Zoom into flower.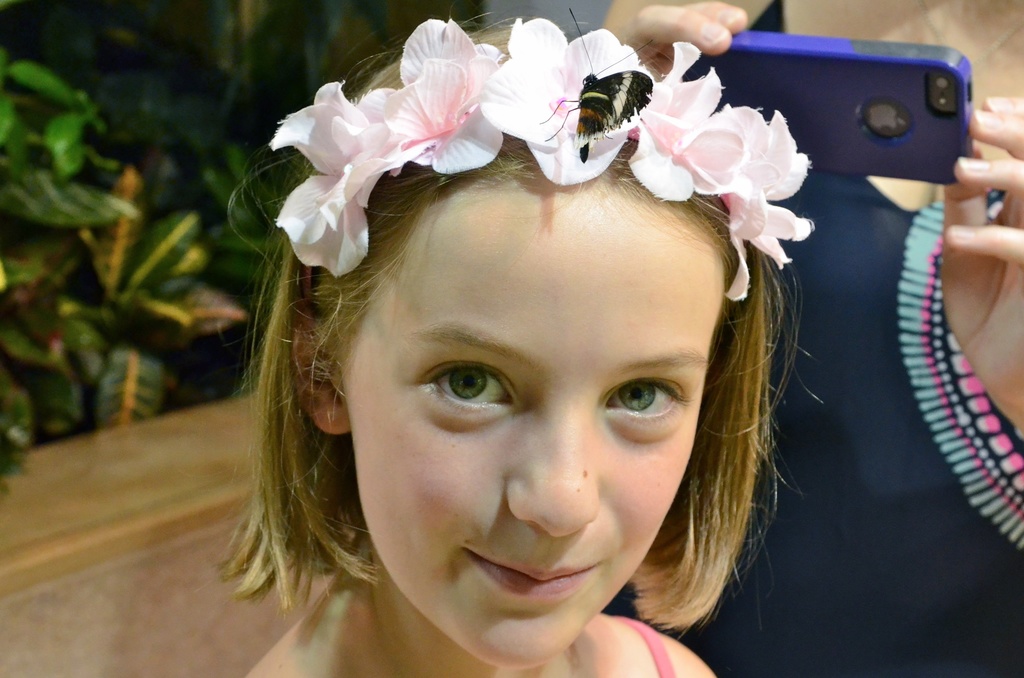
Zoom target: 626:44:771:204.
